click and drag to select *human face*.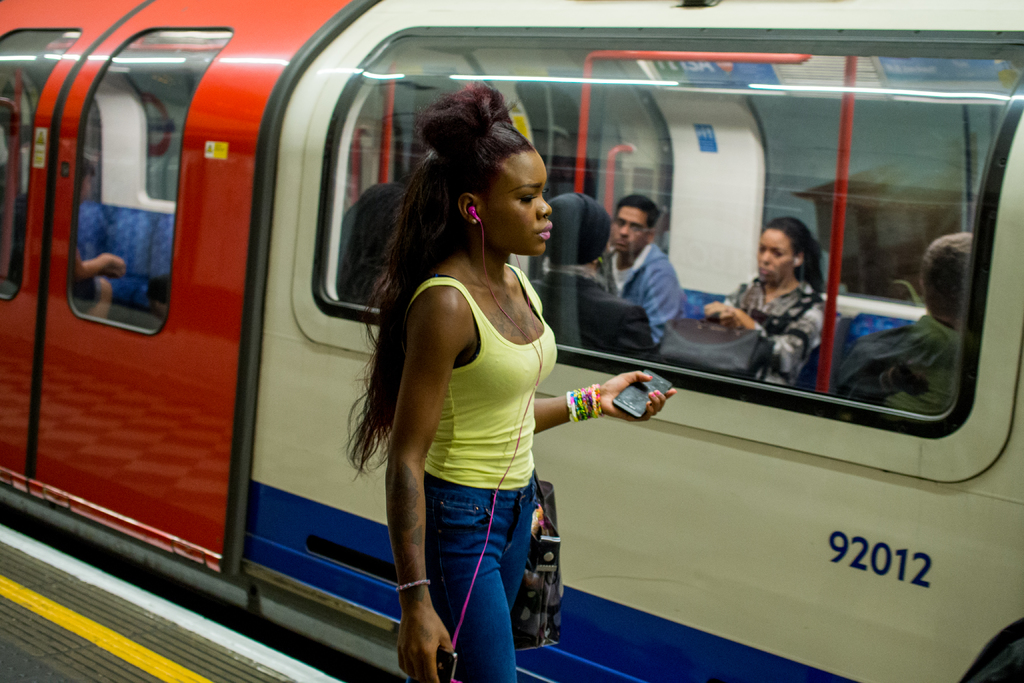
Selection: l=756, t=231, r=794, b=284.
